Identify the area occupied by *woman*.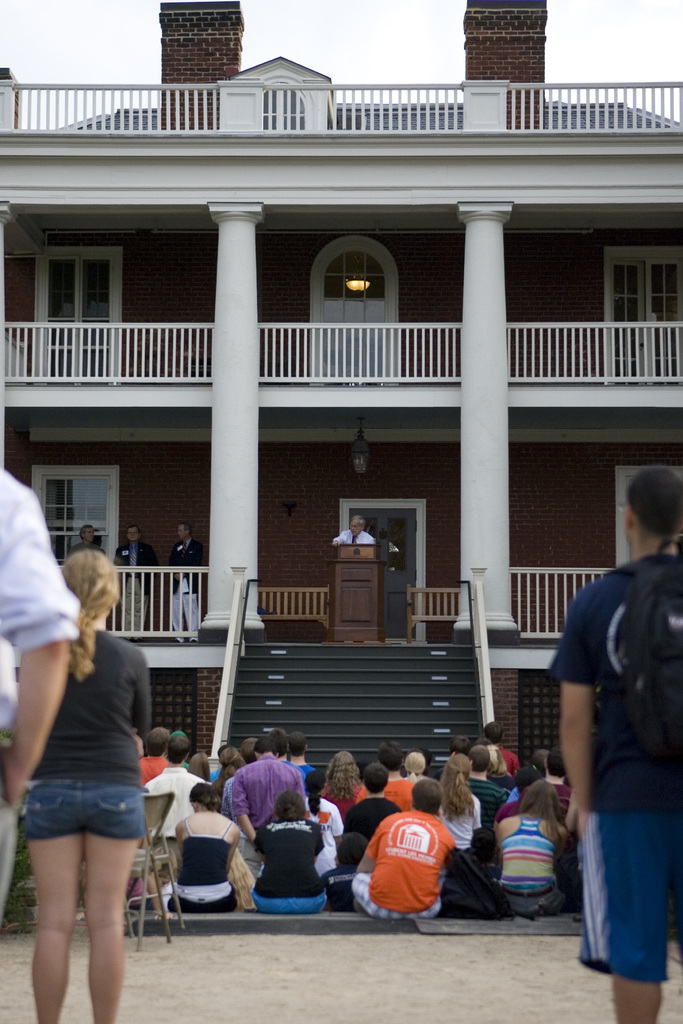
Area: x1=491, y1=780, x2=584, y2=932.
